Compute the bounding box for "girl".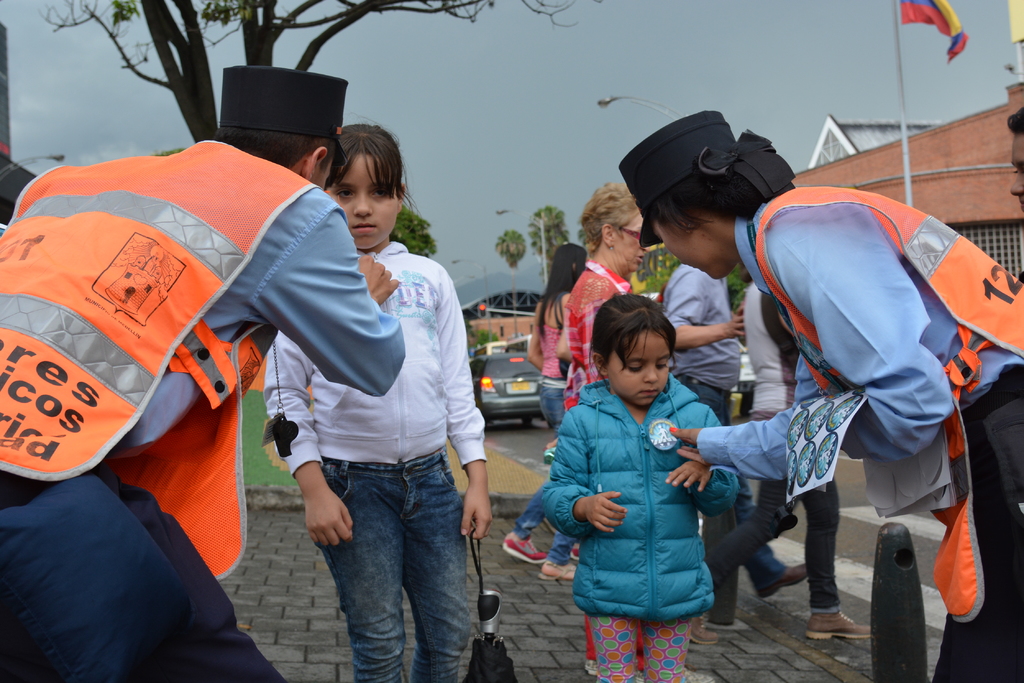
detection(0, 61, 420, 682).
